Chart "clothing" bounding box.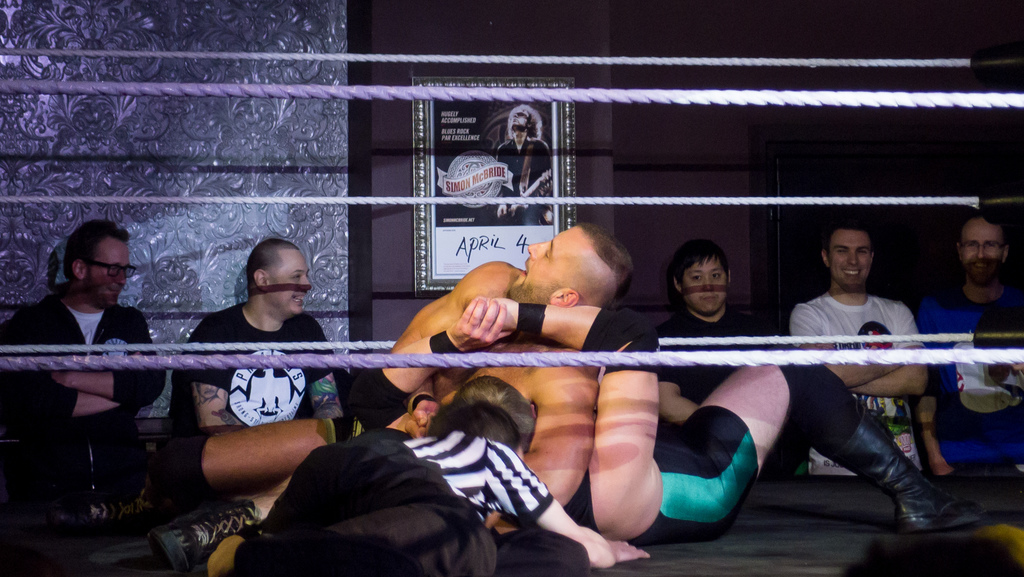
Charted: {"x1": 496, "y1": 135, "x2": 554, "y2": 225}.
